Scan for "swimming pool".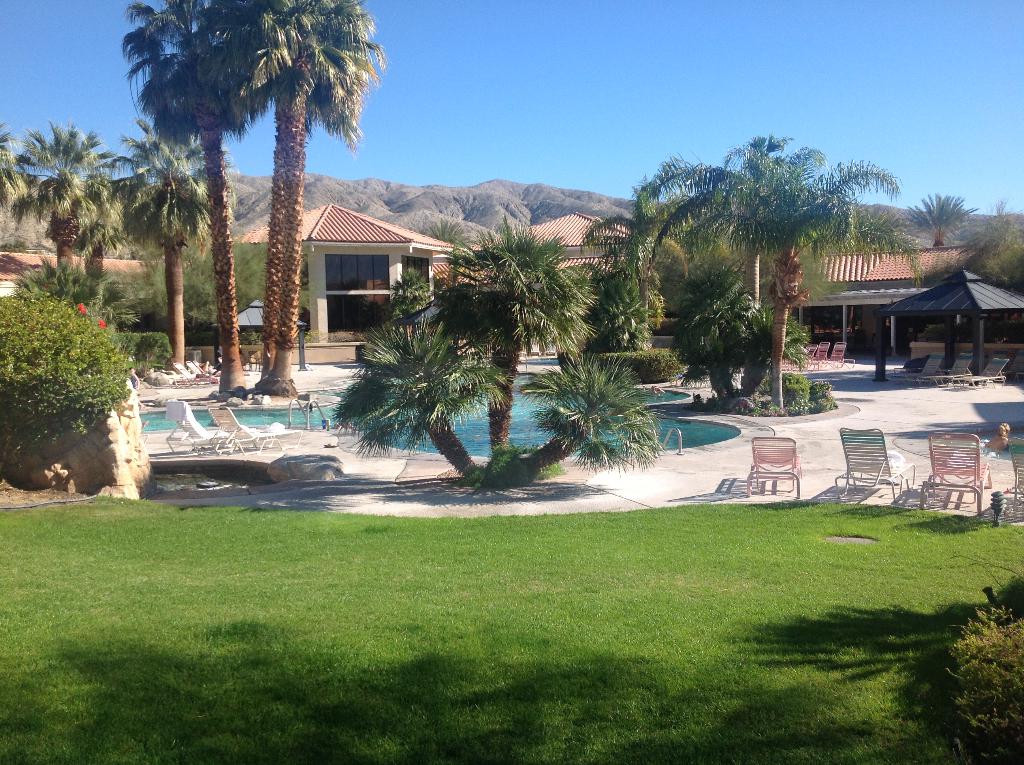
Scan result: select_region(511, 355, 563, 364).
